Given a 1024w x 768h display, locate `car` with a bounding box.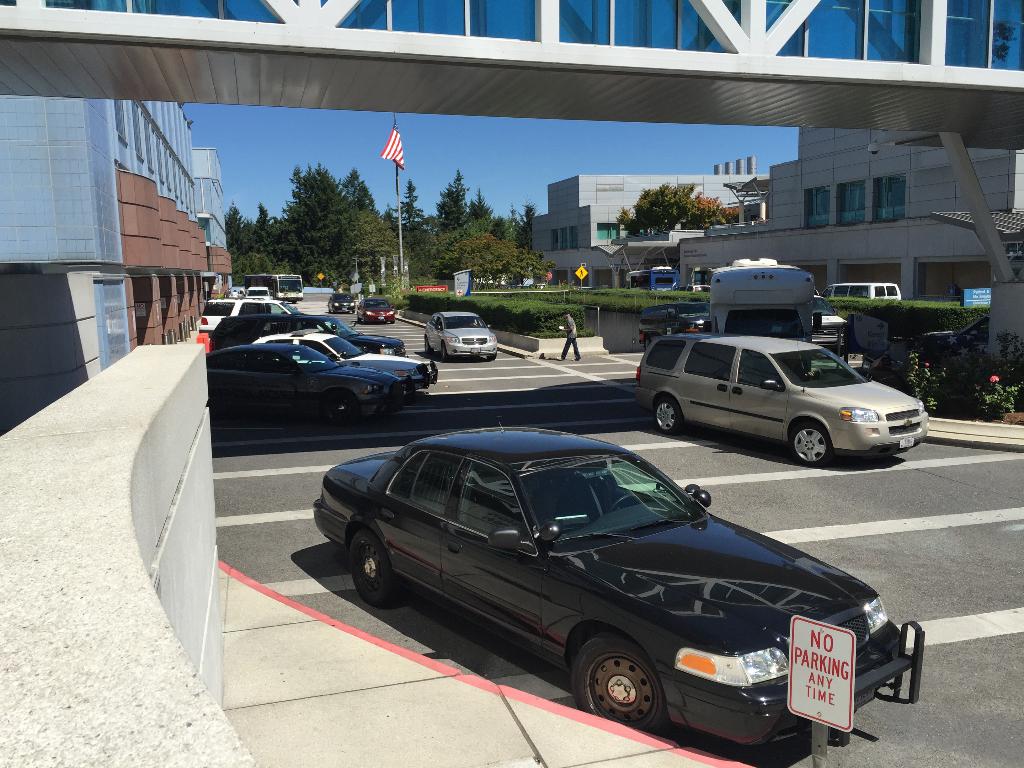
Located: [left=189, top=294, right=303, bottom=331].
